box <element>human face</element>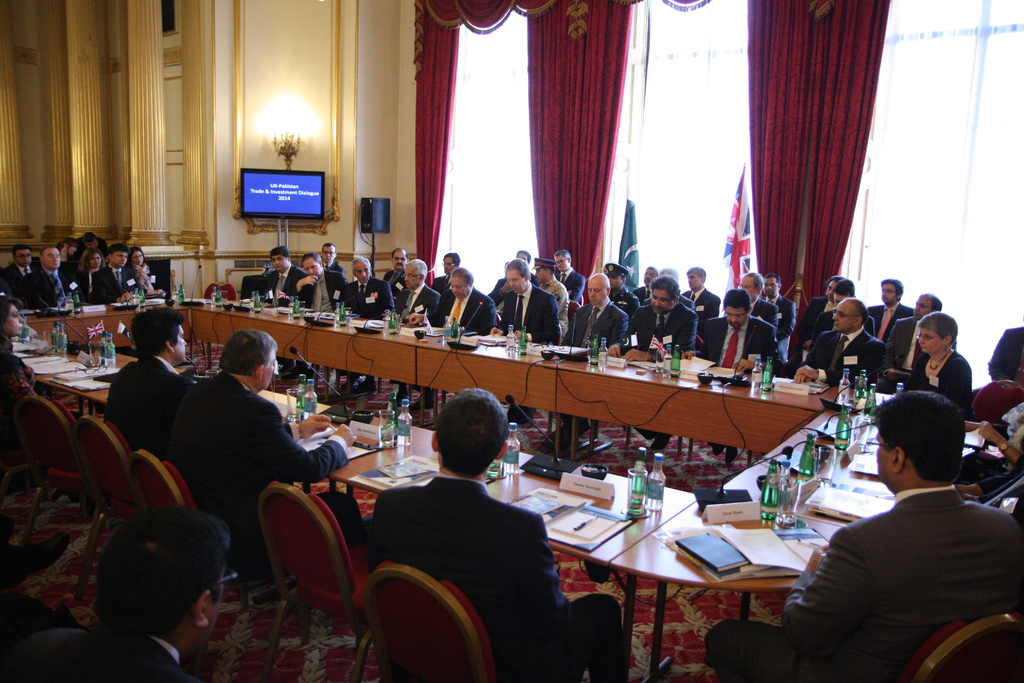
883 283 900 307
